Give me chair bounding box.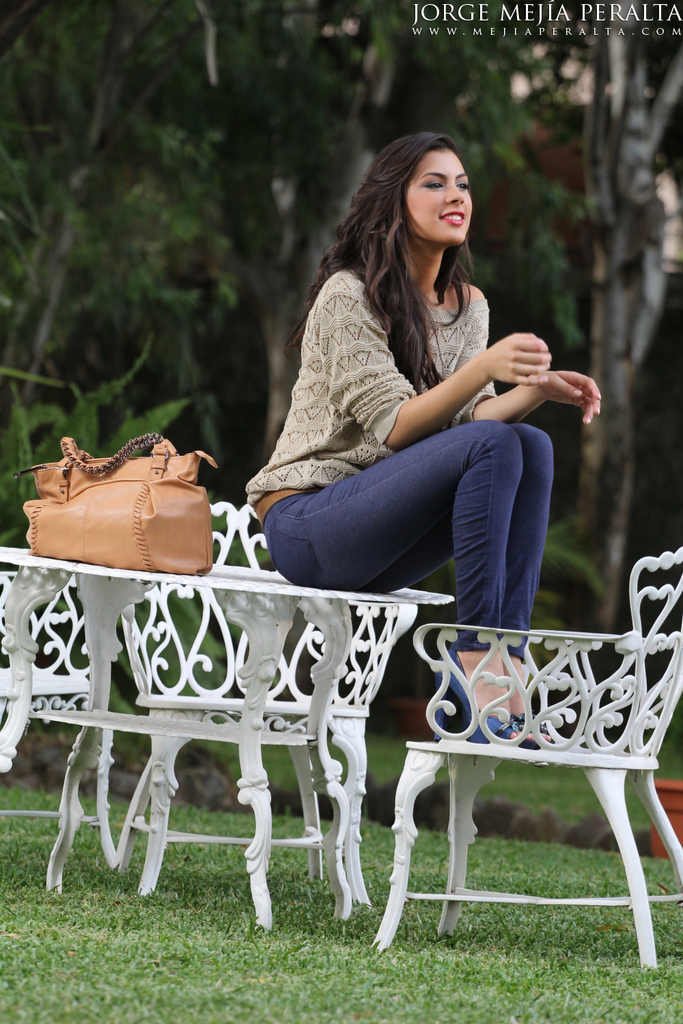
[left=357, top=549, right=682, bottom=975].
